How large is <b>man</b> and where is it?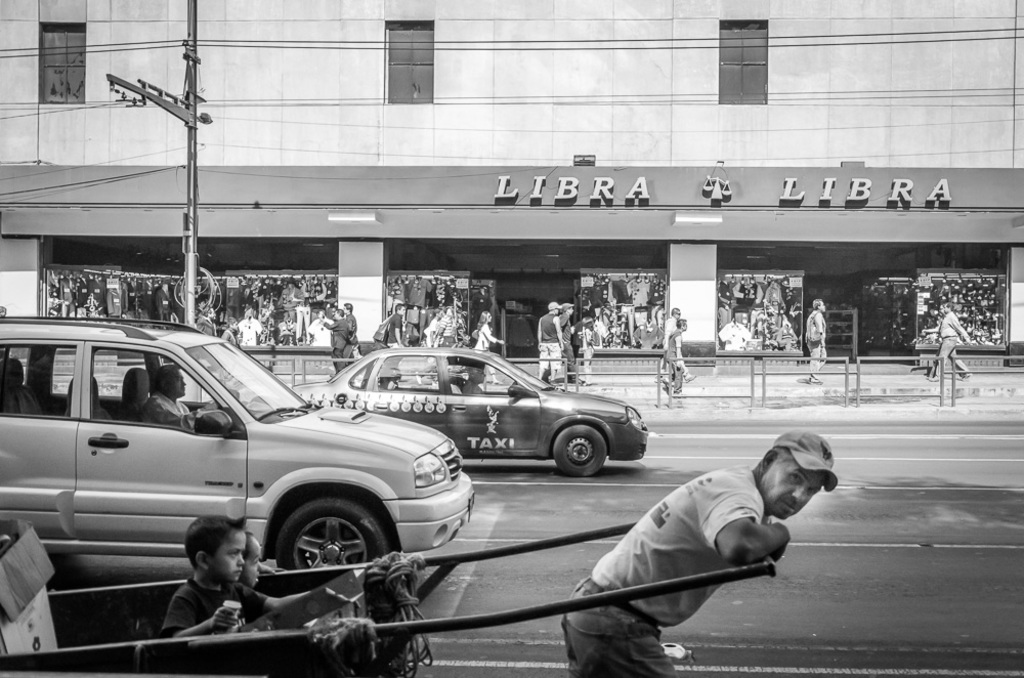
Bounding box: bbox=[802, 297, 833, 386].
